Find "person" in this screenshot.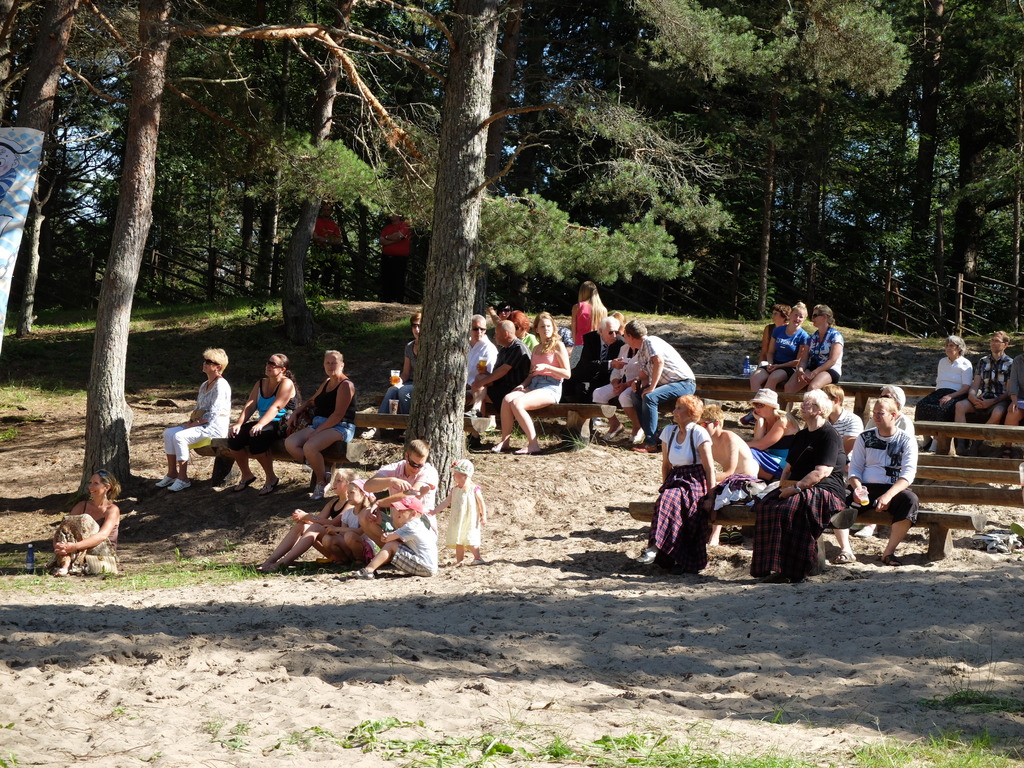
The bounding box for "person" is box(916, 335, 969, 457).
